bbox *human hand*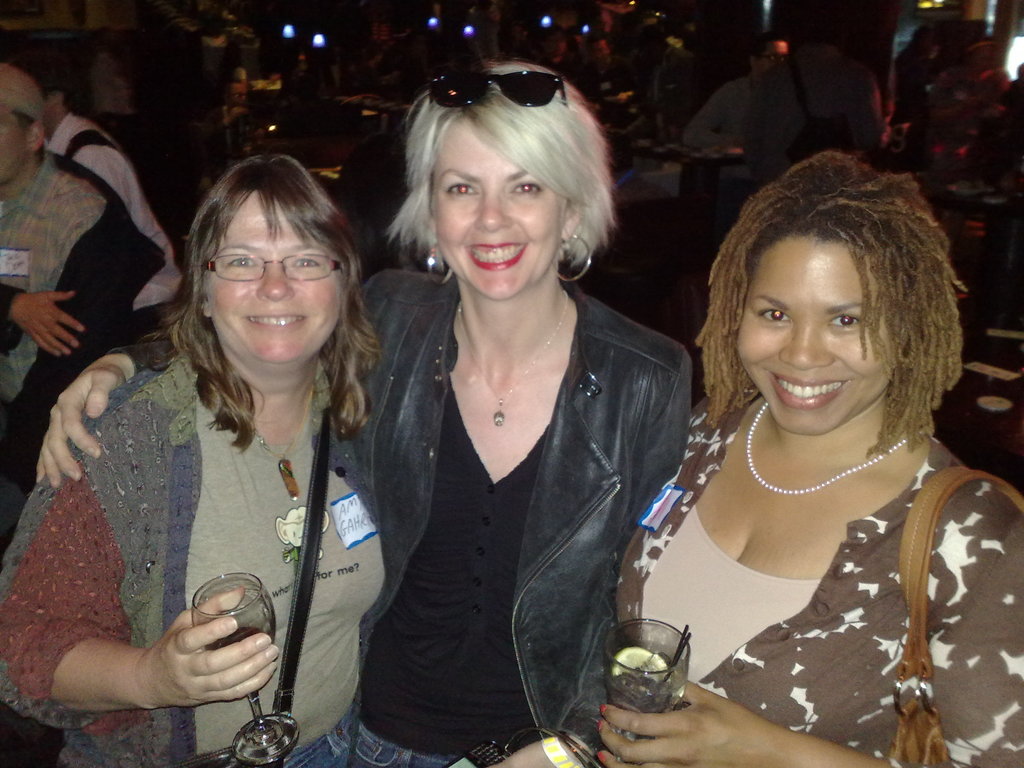
bbox=[483, 744, 575, 767]
